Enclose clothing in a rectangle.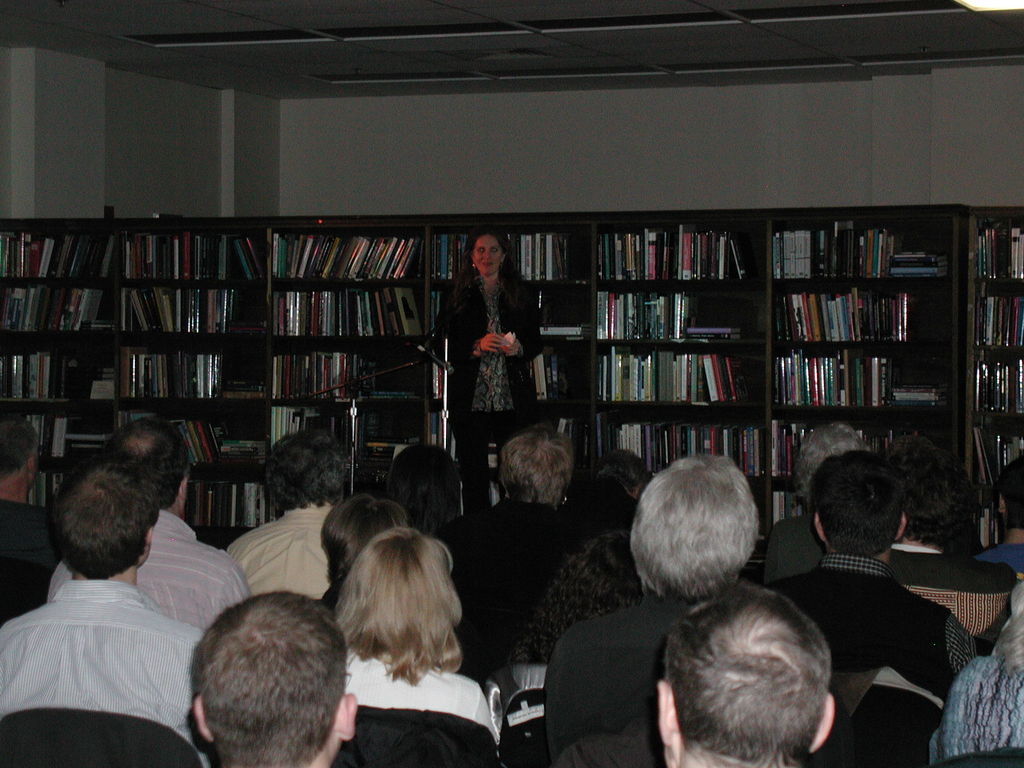
left=429, top=501, right=575, bottom=579.
